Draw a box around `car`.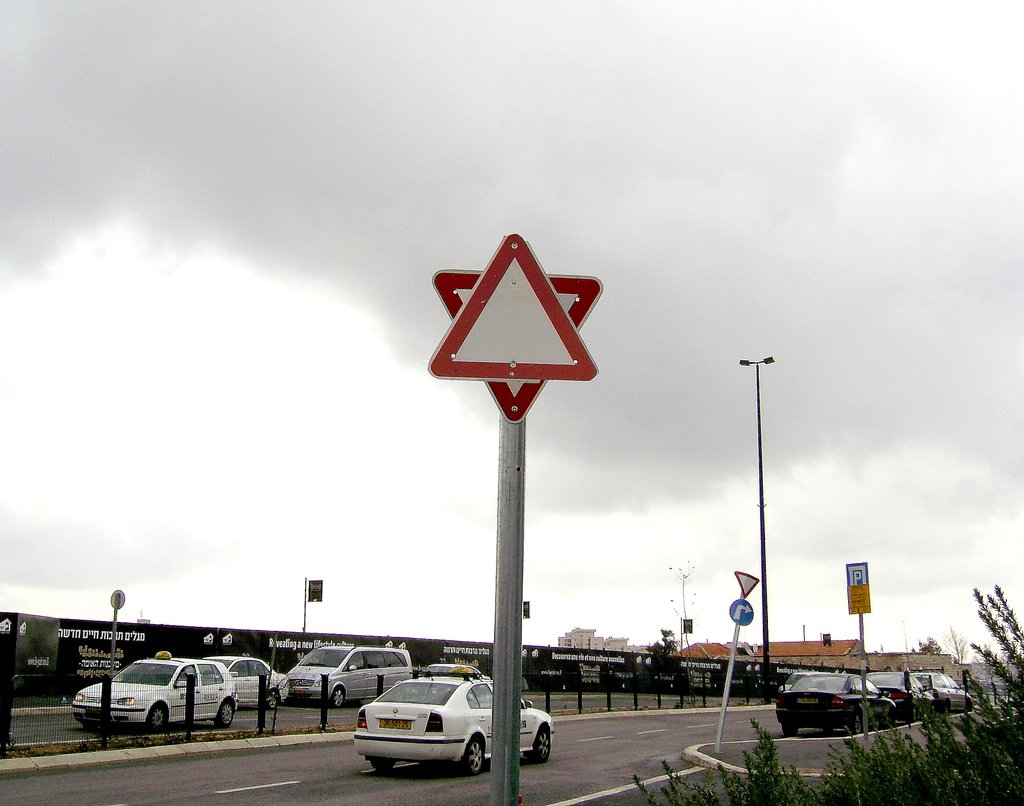
{"x1": 357, "y1": 676, "x2": 556, "y2": 778}.
